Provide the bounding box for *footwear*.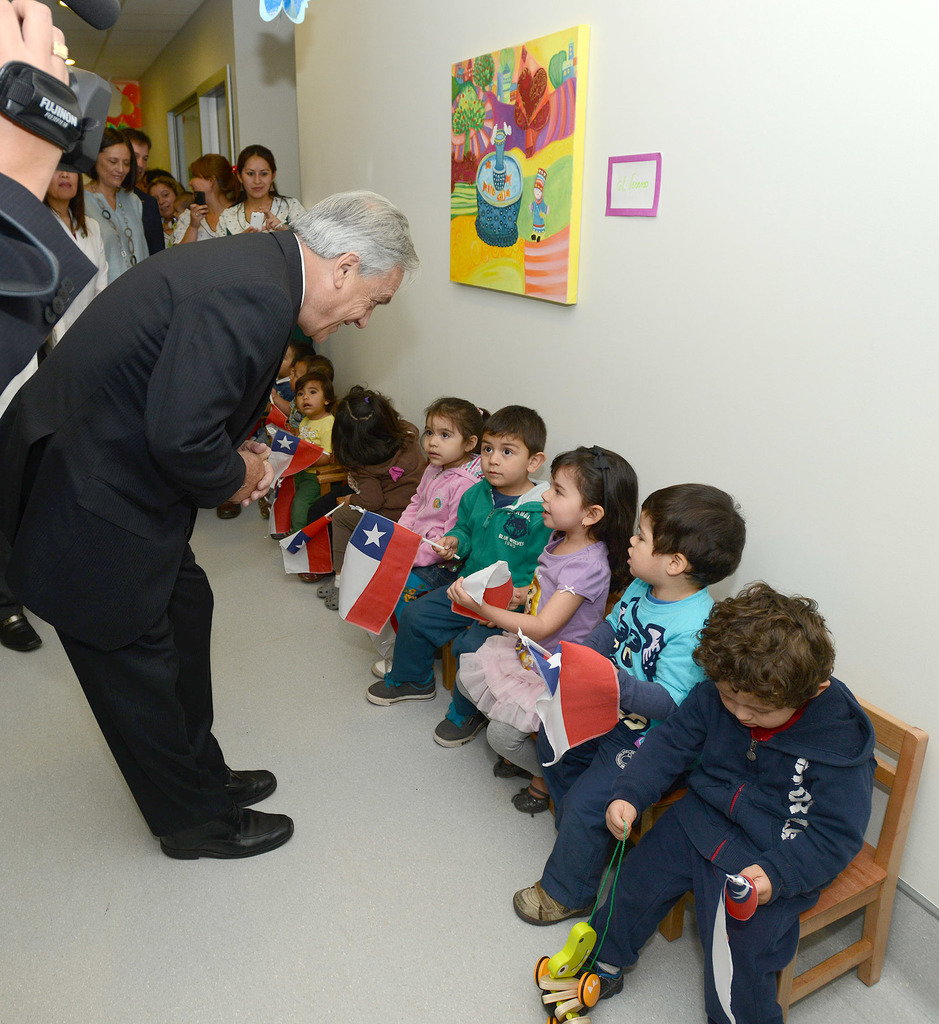
pyautogui.locateOnScreen(299, 572, 327, 583).
